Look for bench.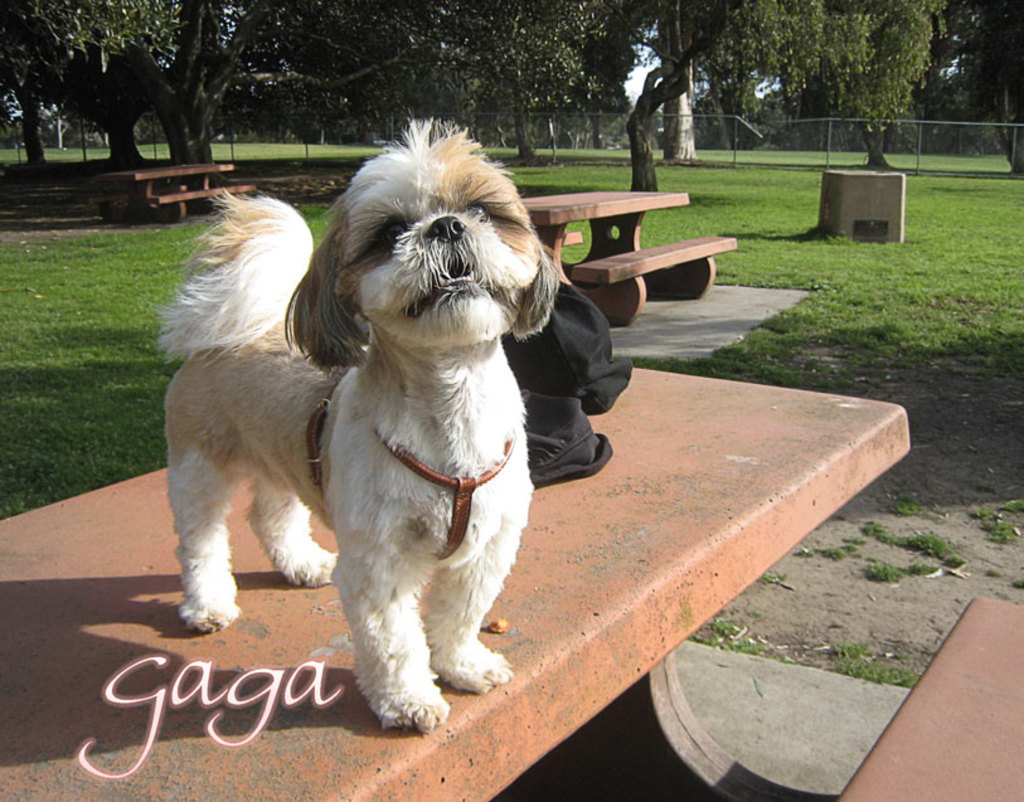
Found: (0,366,1023,801).
